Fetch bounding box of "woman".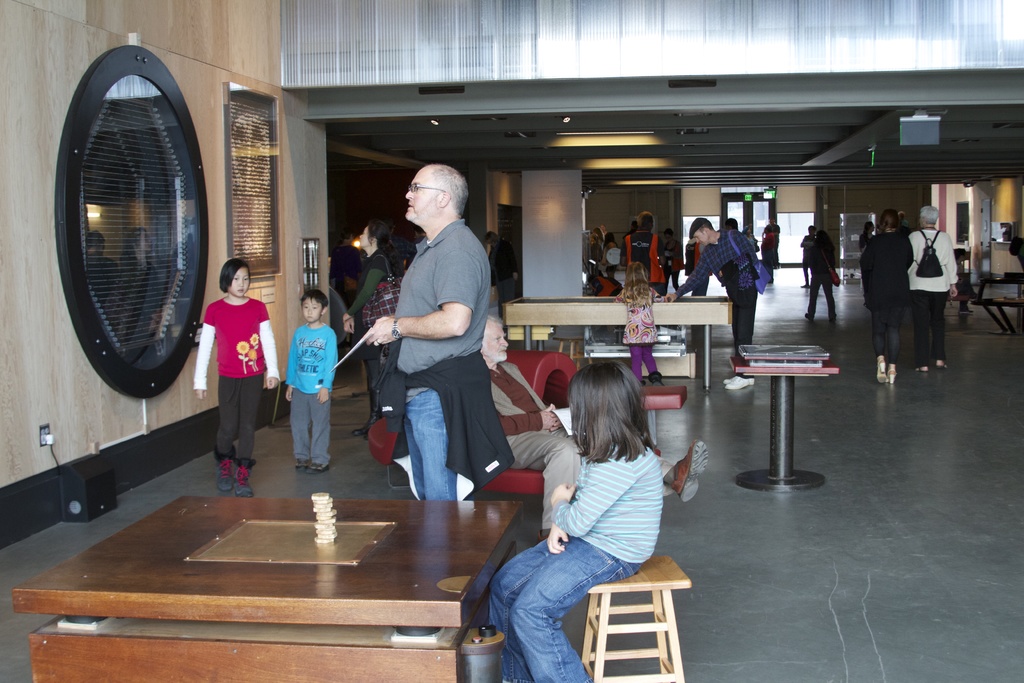
Bbox: (x1=805, y1=231, x2=838, y2=327).
